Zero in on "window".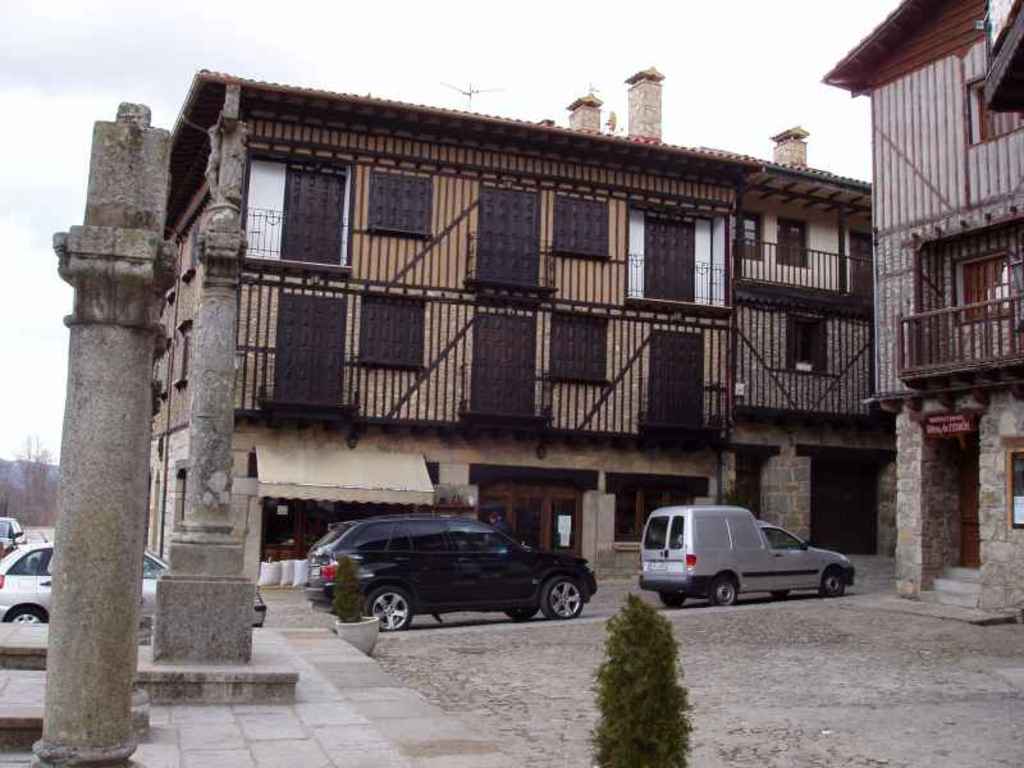
Zeroed in: locate(1002, 439, 1023, 534).
